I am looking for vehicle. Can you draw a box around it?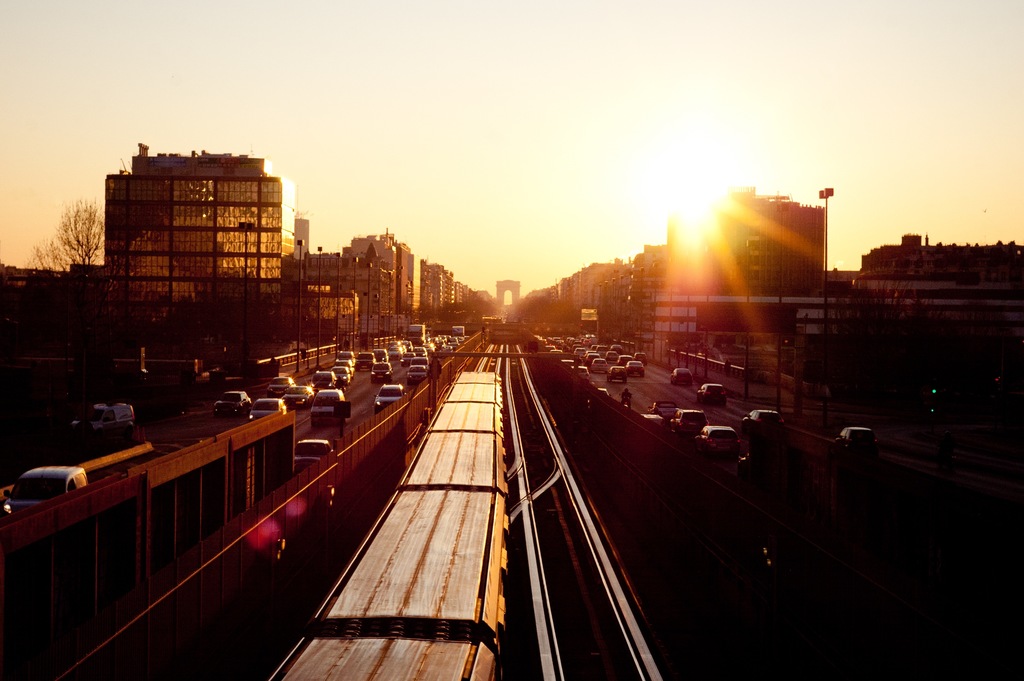
Sure, the bounding box is box=[634, 349, 648, 361].
